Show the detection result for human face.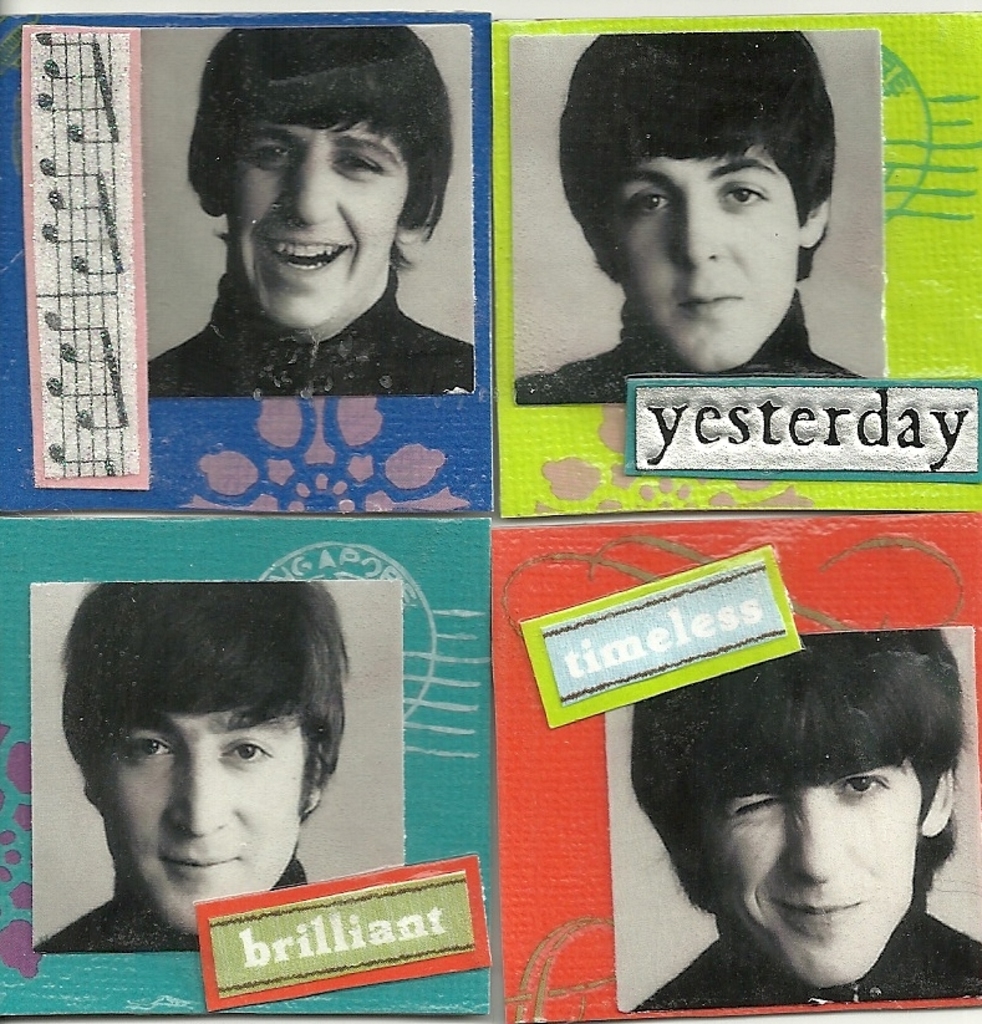
box(222, 121, 409, 331).
